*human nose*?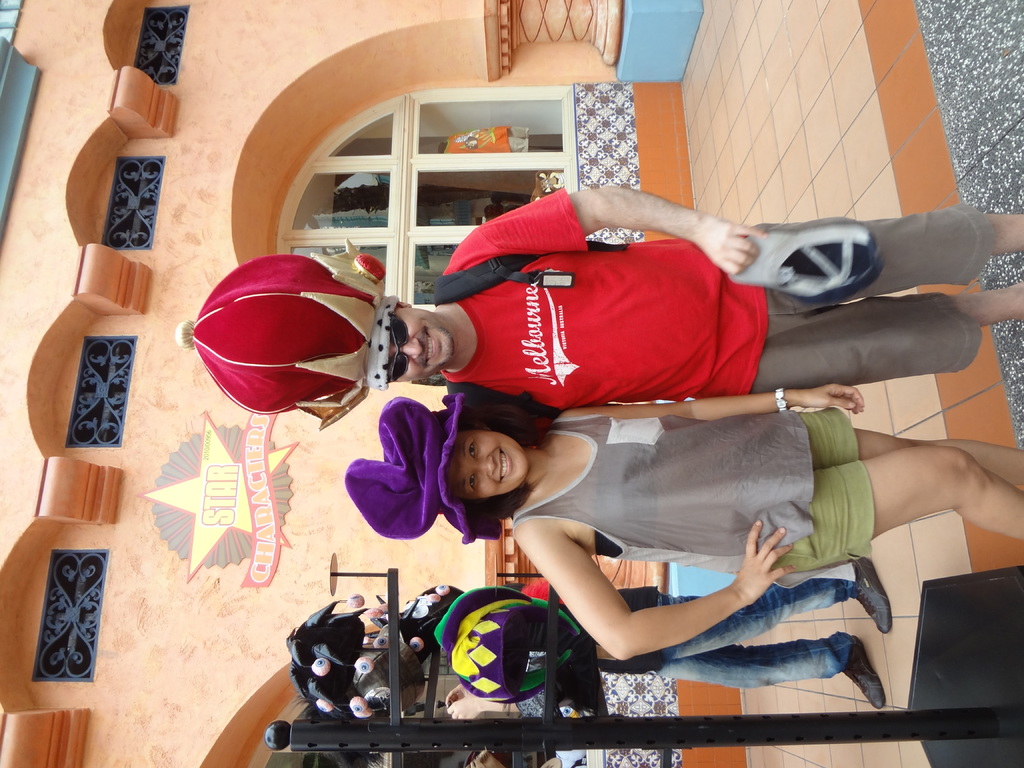
l=402, t=338, r=423, b=360
